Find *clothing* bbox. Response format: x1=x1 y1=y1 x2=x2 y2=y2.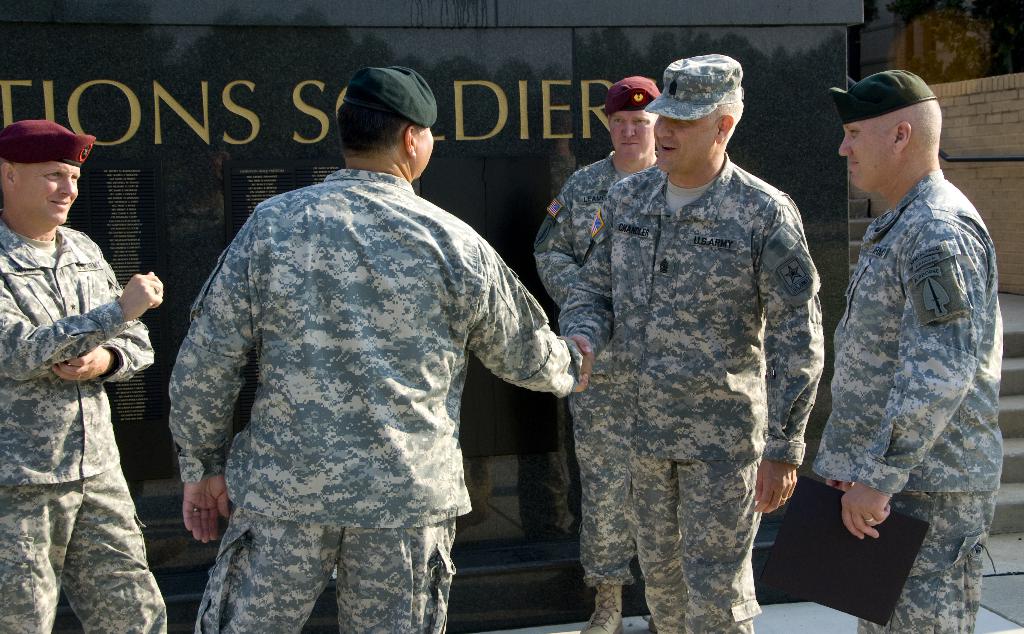
x1=2 y1=229 x2=152 y2=484.
